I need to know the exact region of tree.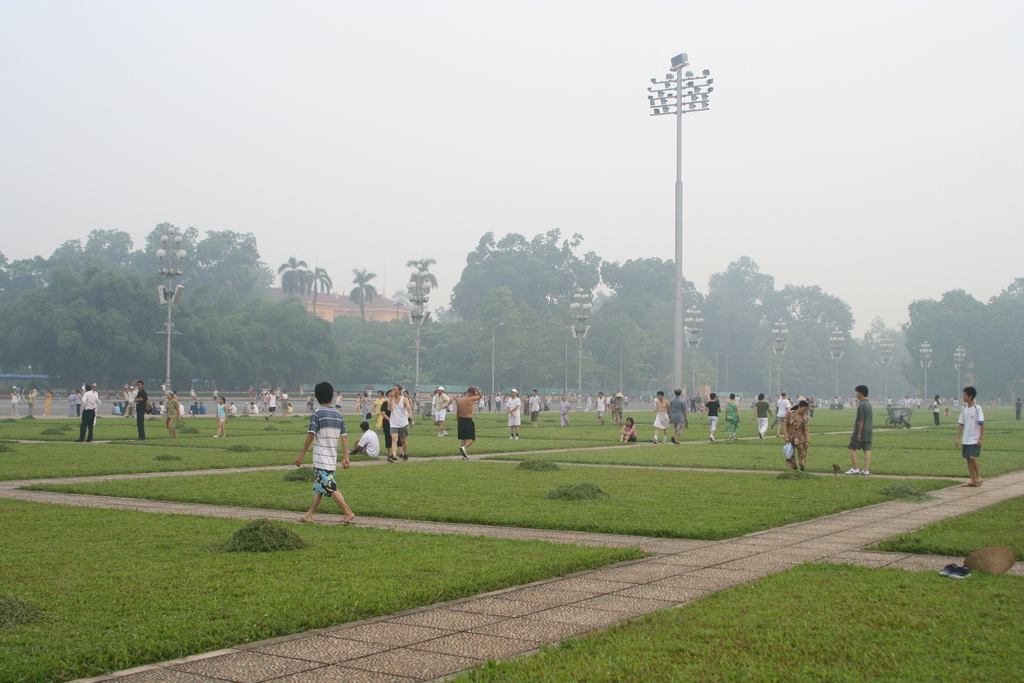
Region: [x1=295, y1=257, x2=339, y2=312].
